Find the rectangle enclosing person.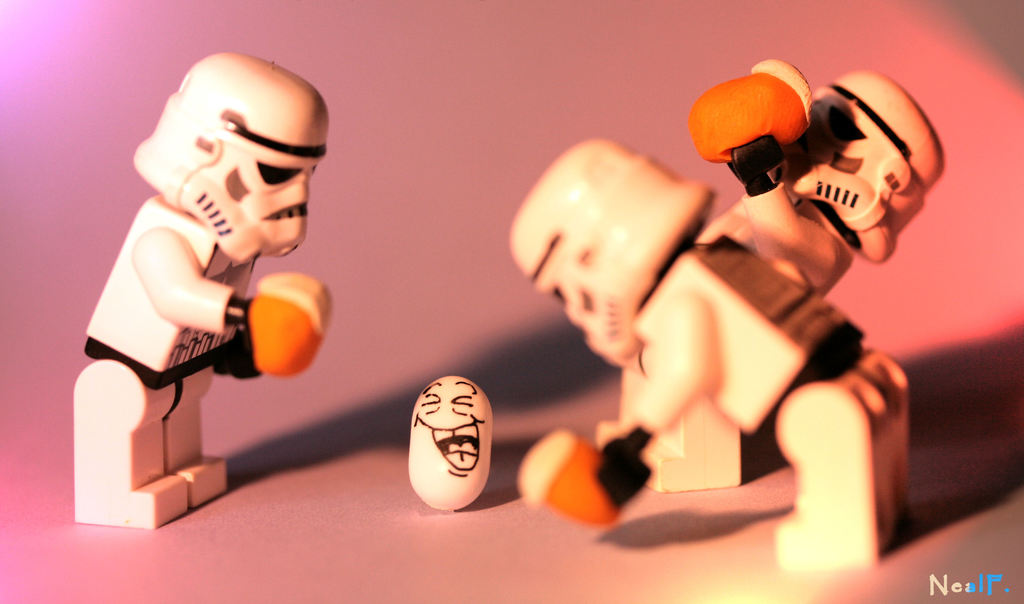
x1=77, y1=60, x2=356, y2=509.
